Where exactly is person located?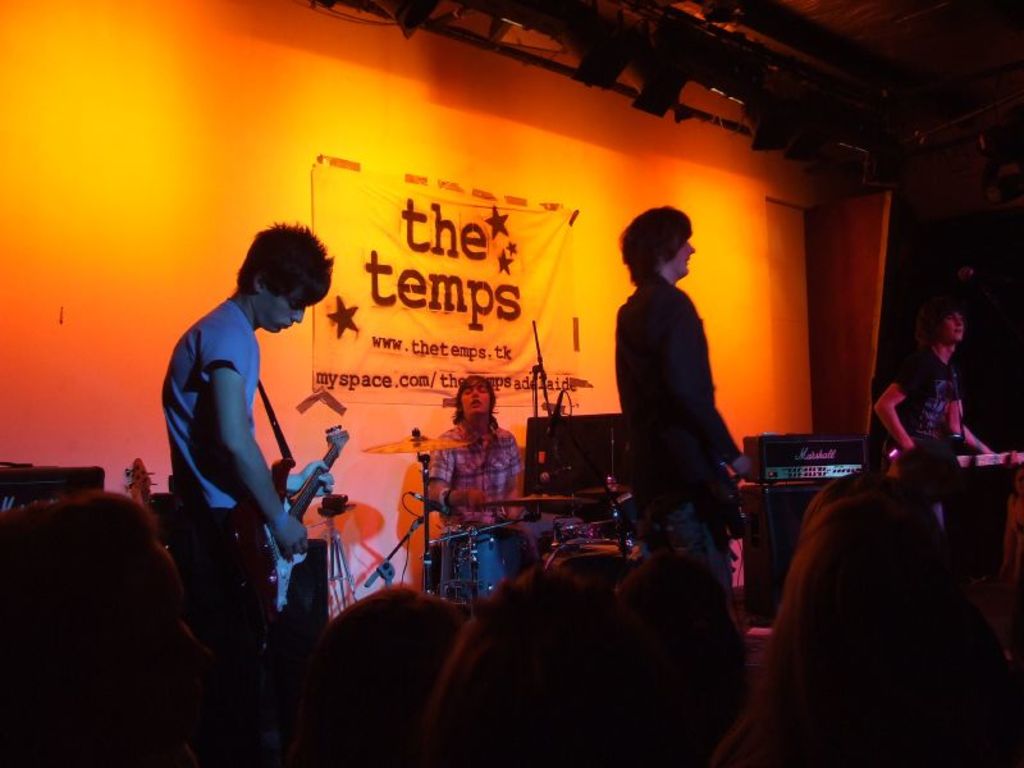
Its bounding box is box(159, 200, 335, 660).
